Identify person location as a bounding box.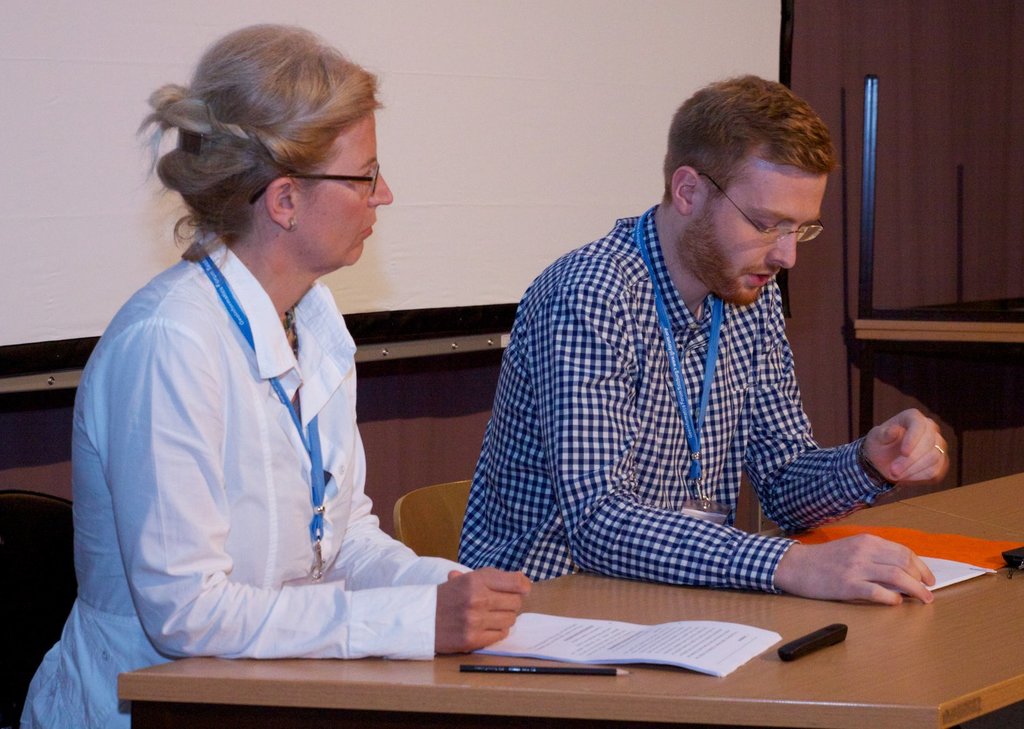
pyautogui.locateOnScreen(16, 20, 530, 728).
